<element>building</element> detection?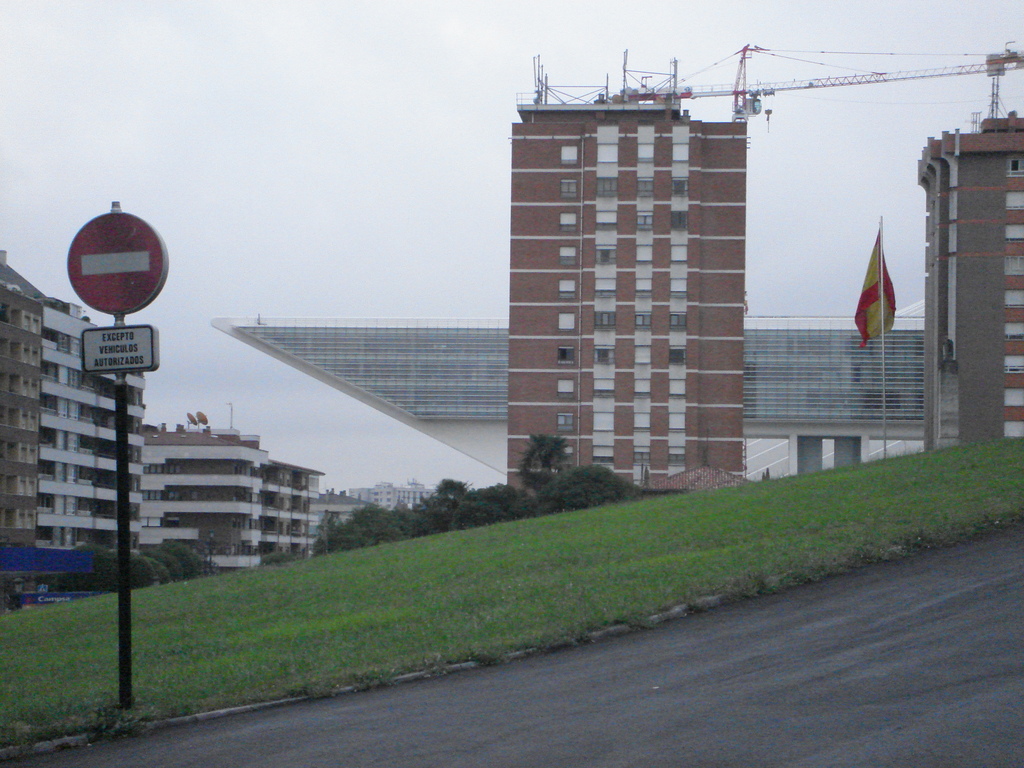
box=[211, 298, 926, 482]
